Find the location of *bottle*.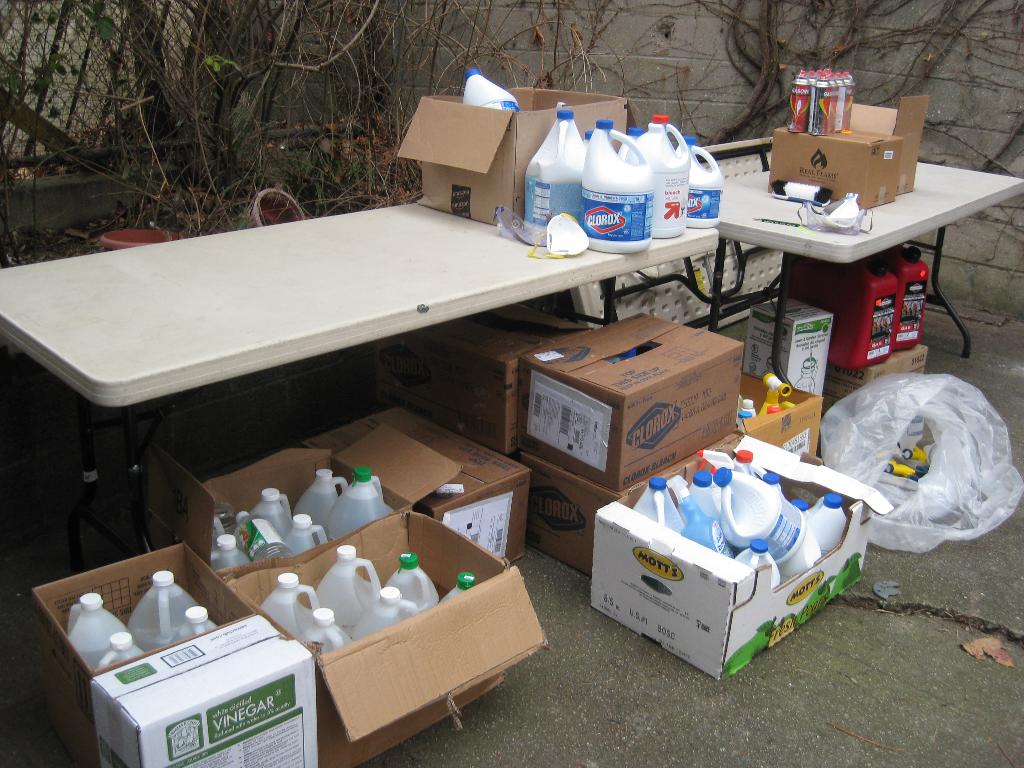
Location: (794, 365, 814, 393).
